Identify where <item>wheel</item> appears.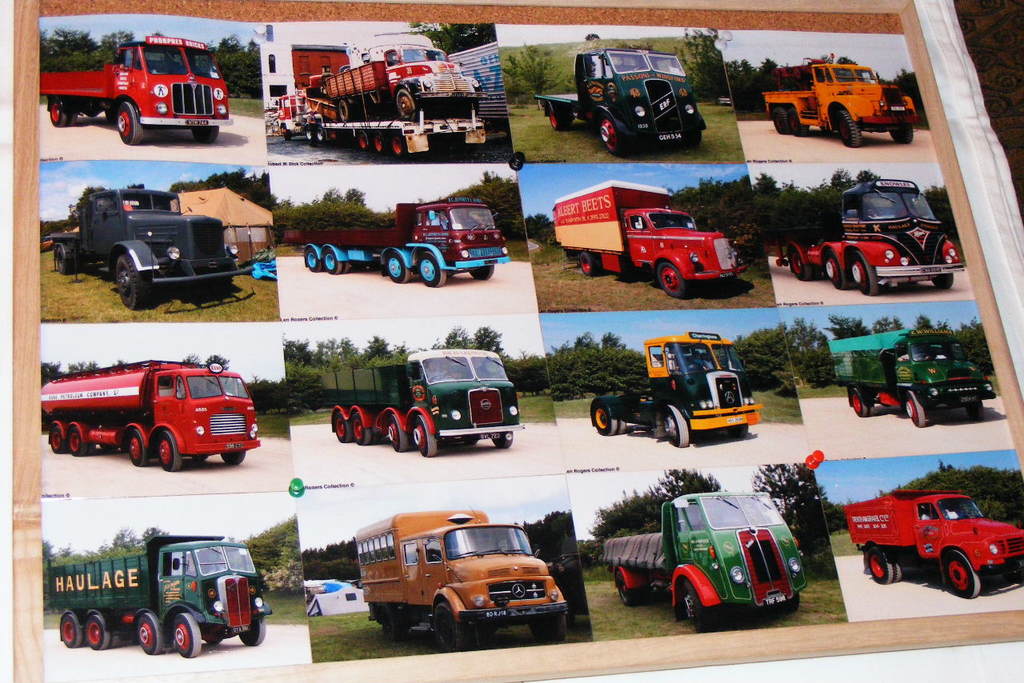
Appears at (790, 249, 817, 283).
